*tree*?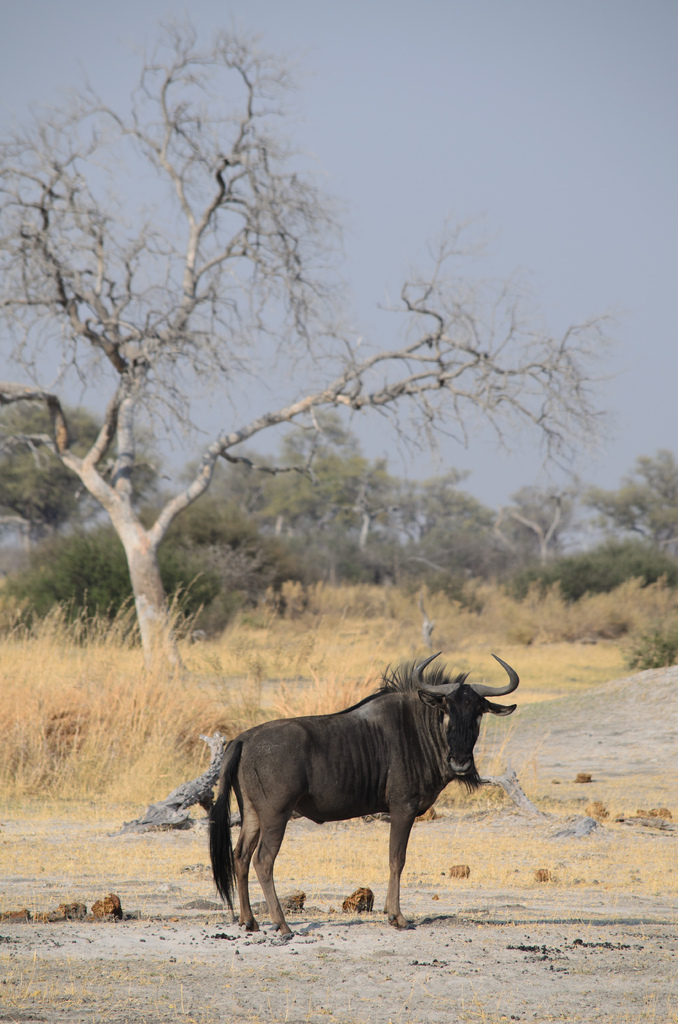
0, 376, 161, 556
